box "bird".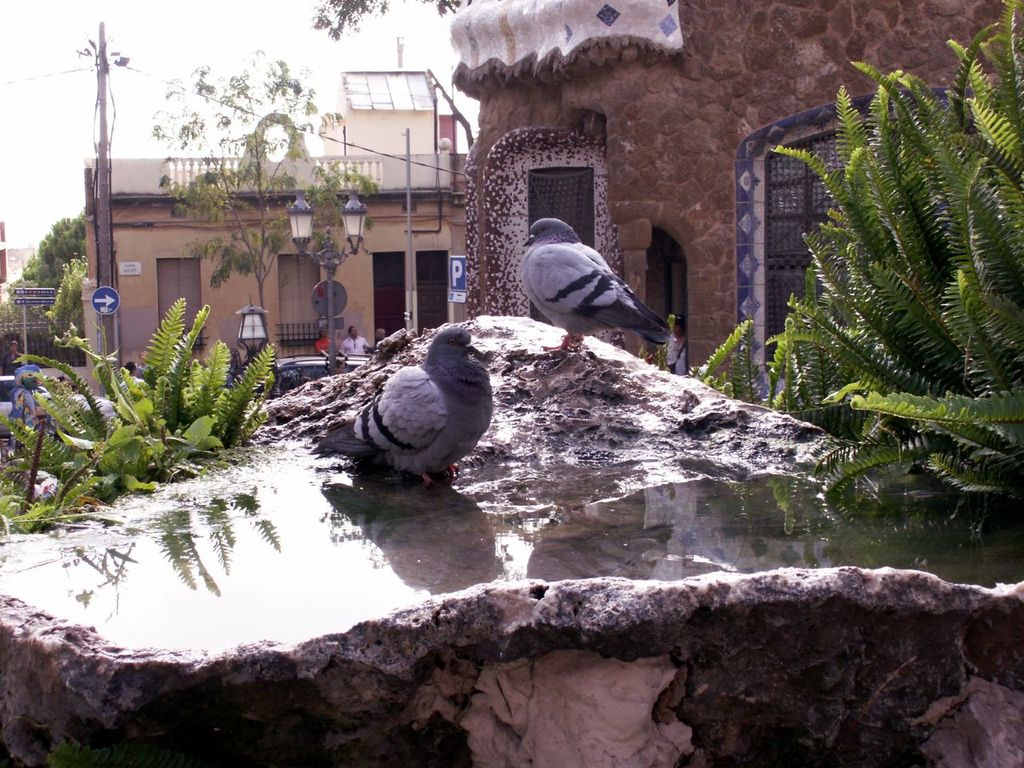
left=309, top=327, right=493, bottom=487.
